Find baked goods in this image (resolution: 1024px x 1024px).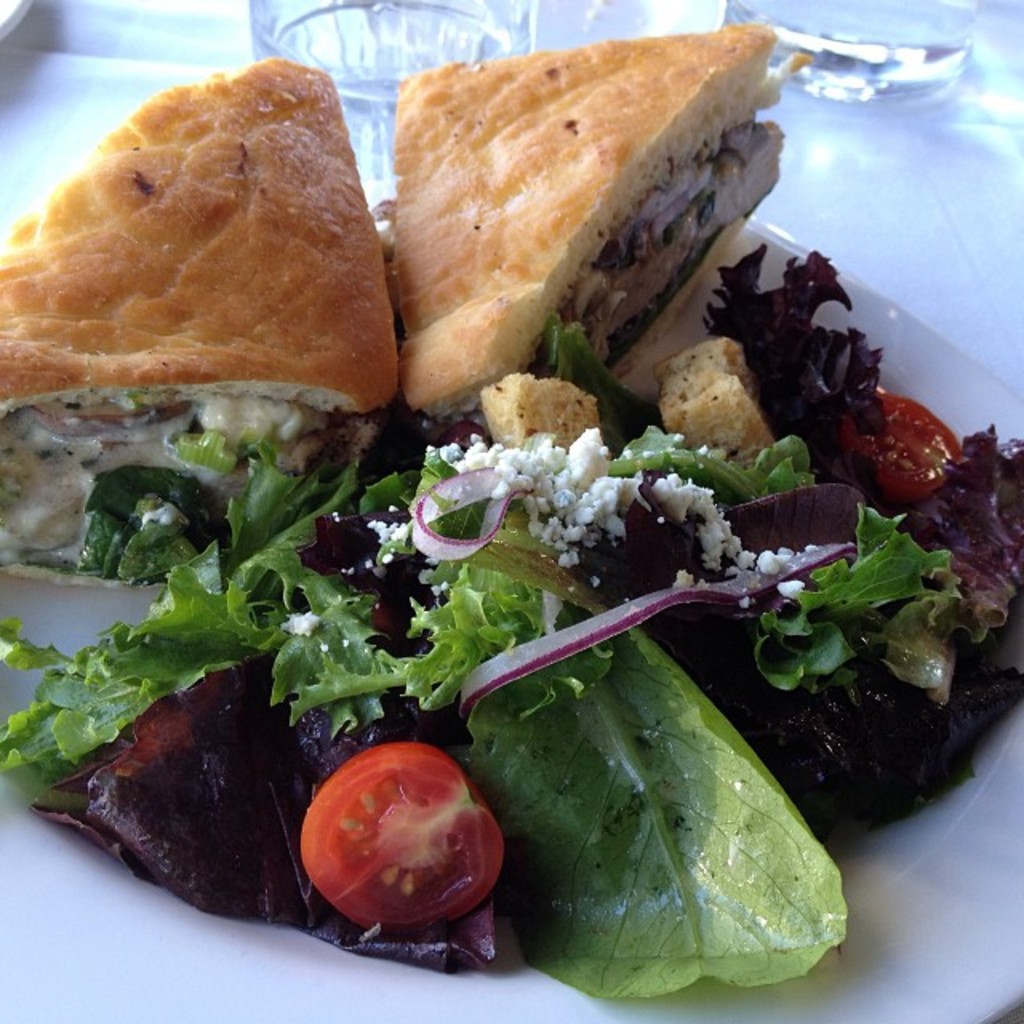
locate(5, 53, 403, 582).
